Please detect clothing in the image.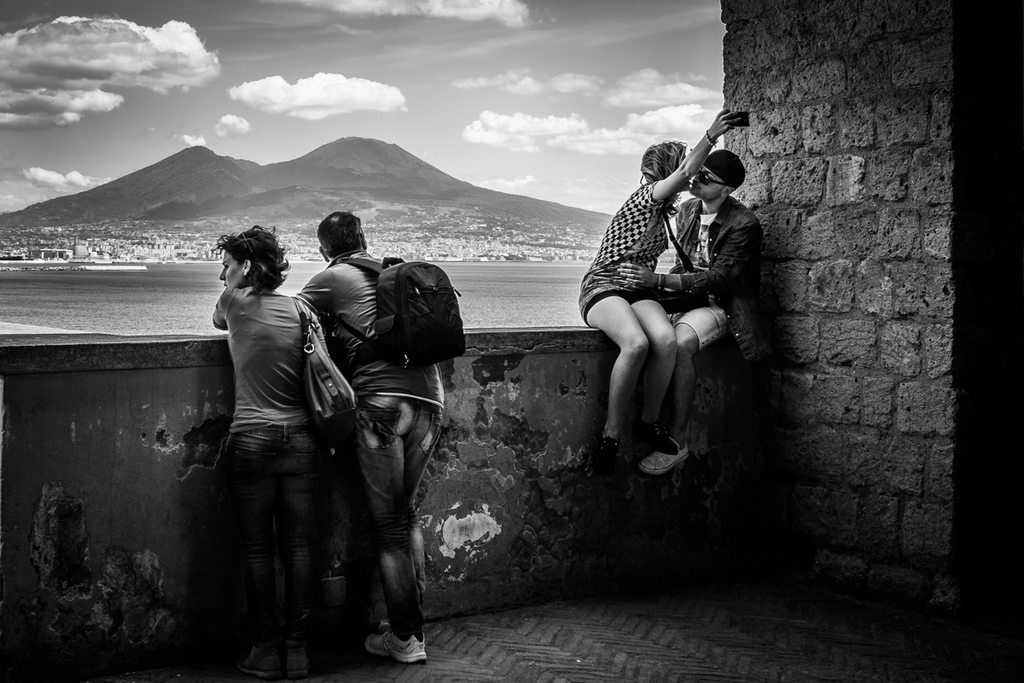
left=668, top=193, right=759, bottom=356.
